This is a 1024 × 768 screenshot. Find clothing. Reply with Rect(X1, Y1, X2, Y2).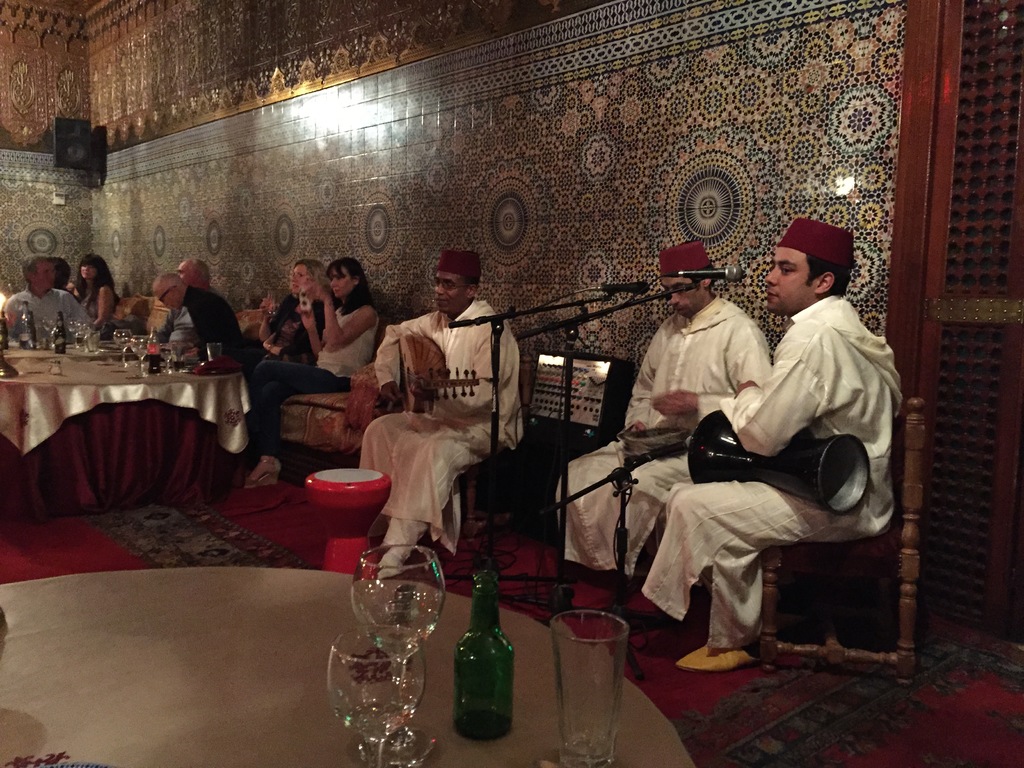
Rect(642, 296, 899, 648).
